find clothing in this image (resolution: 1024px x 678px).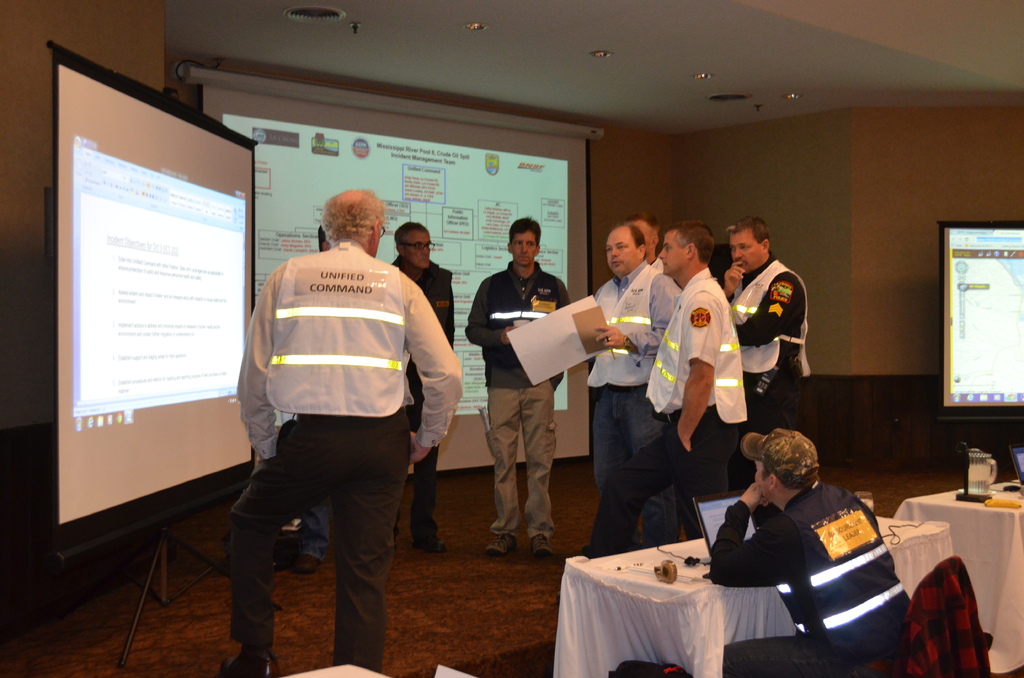
(x1=643, y1=270, x2=746, y2=531).
